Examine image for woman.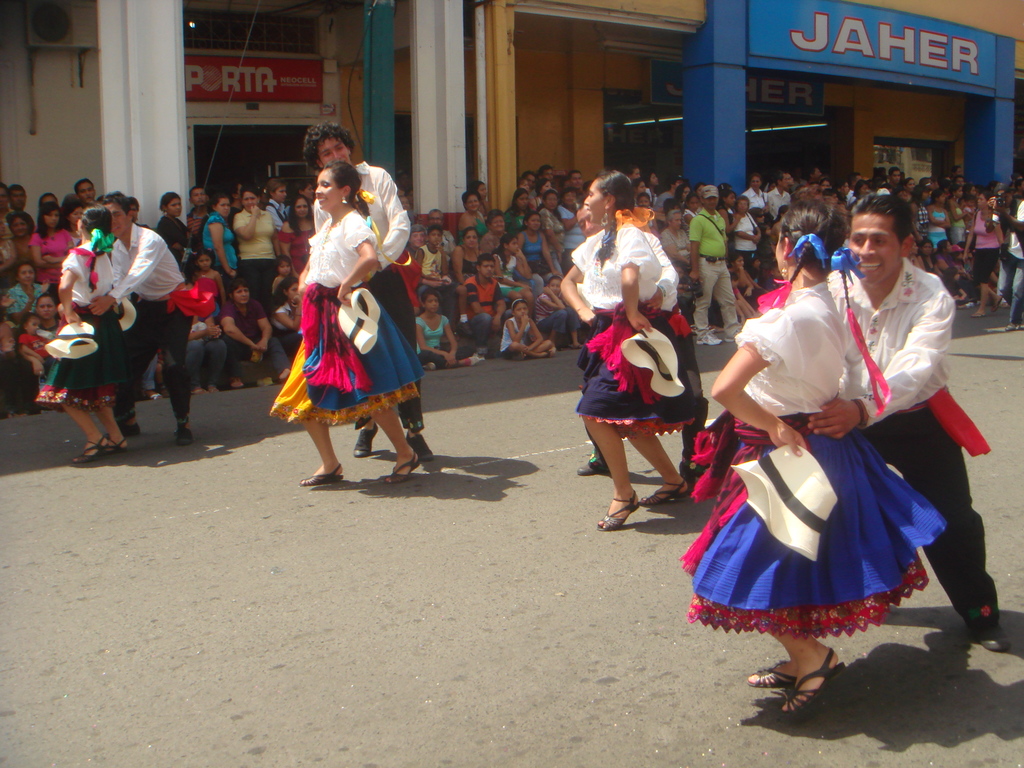
Examination result: <box>411,285,488,372</box>.
